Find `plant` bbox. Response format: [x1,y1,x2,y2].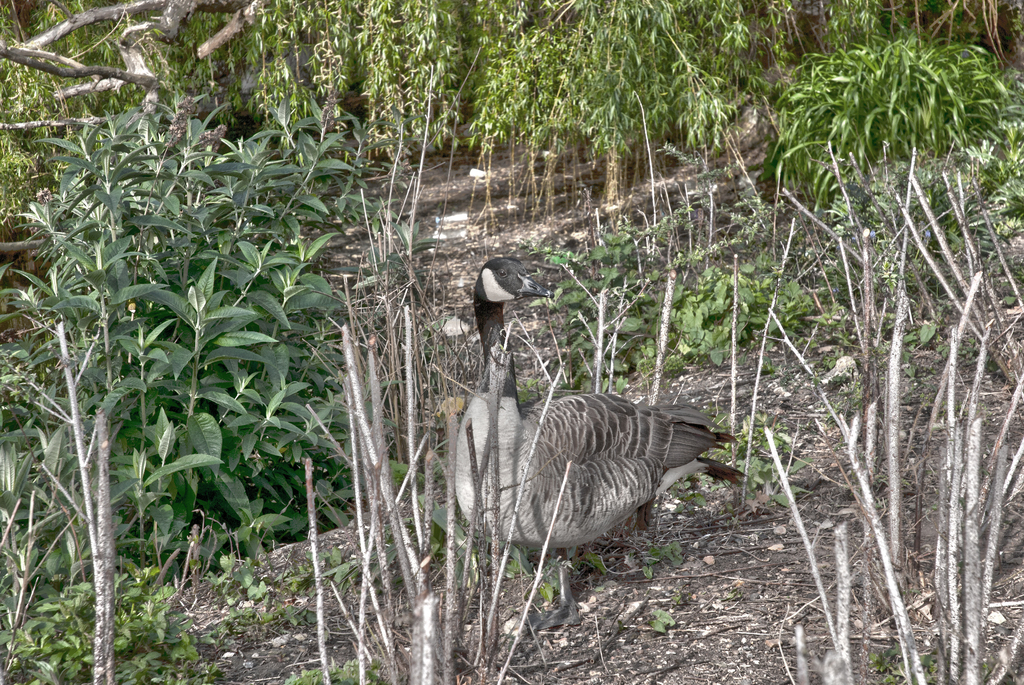
[561,269,676,406].
